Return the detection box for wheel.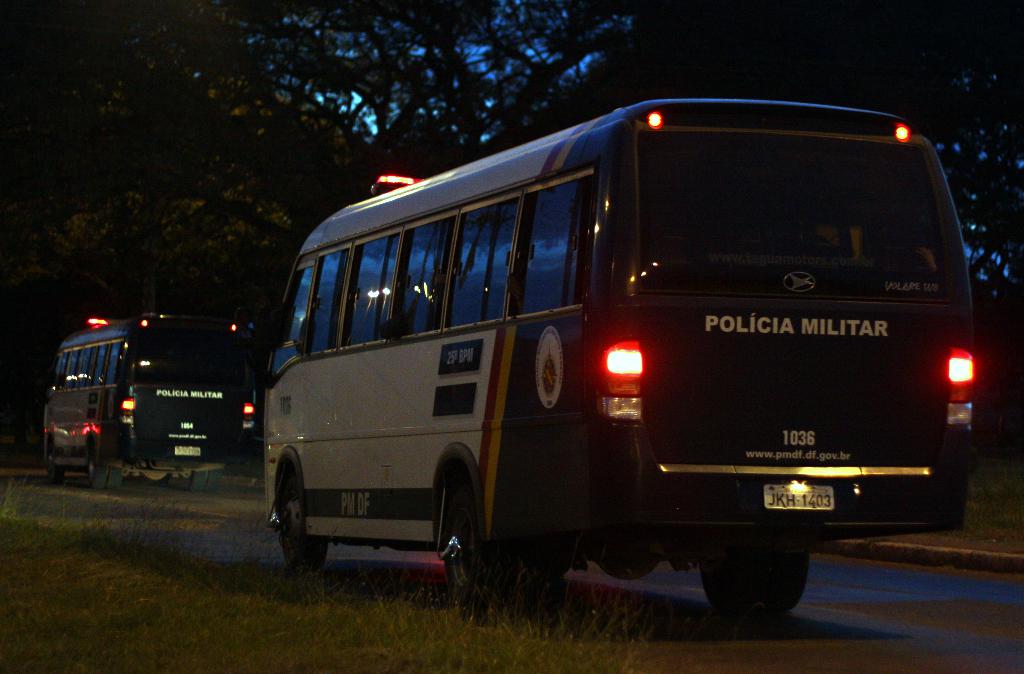
bbox=(698, 532, 810, 624).
